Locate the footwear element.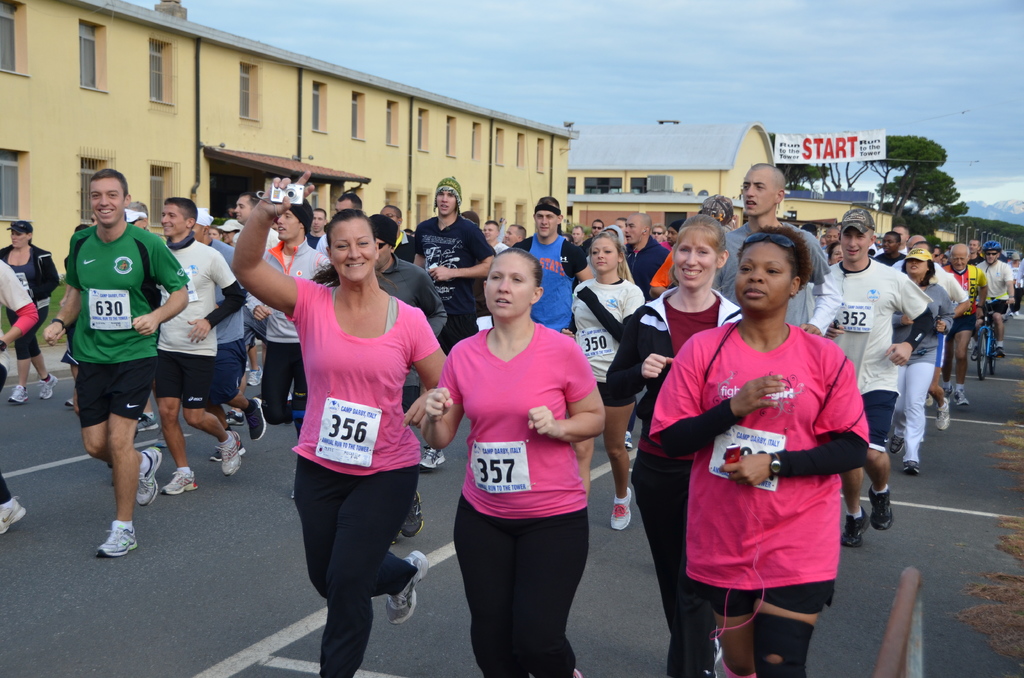
Element bbox: [41, 368, 60, 402].
